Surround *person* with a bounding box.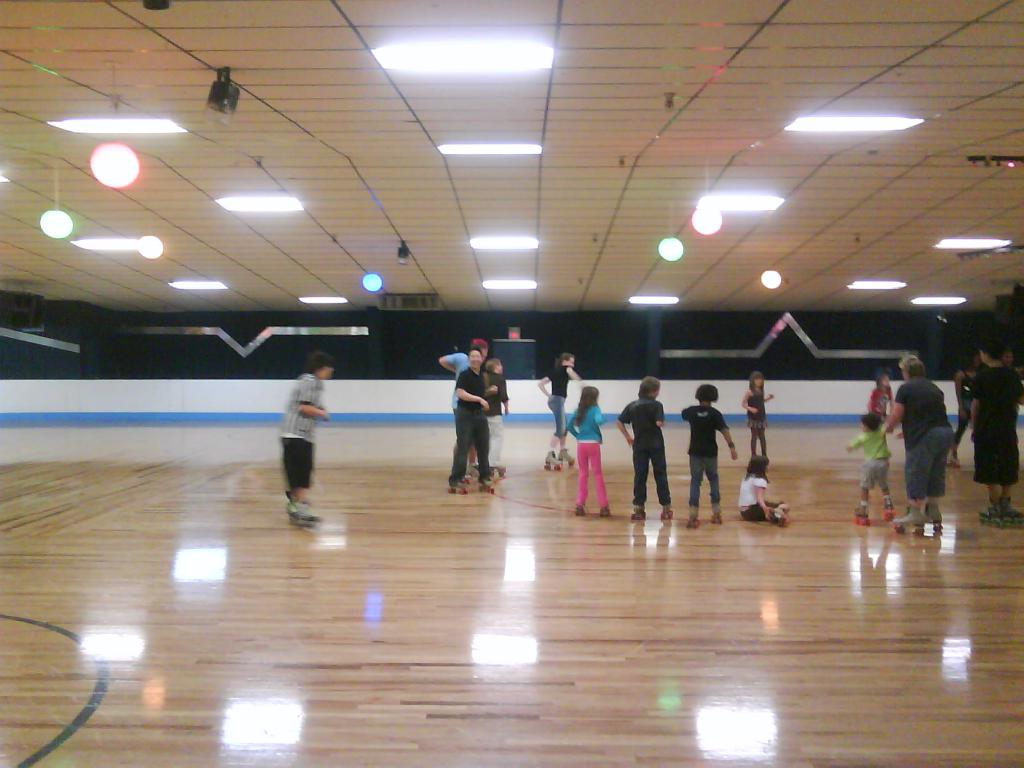
pyautogui.locateOnScreen(737, 454, 789, 526).
